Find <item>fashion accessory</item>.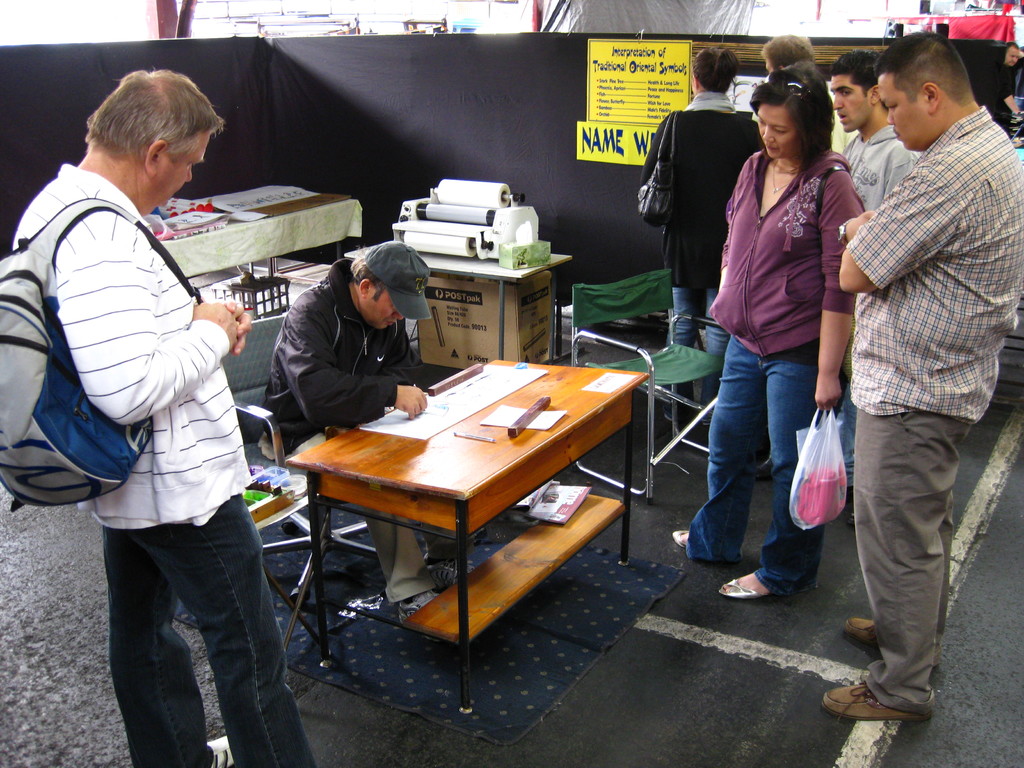
region(717, 575, 770, 598).
